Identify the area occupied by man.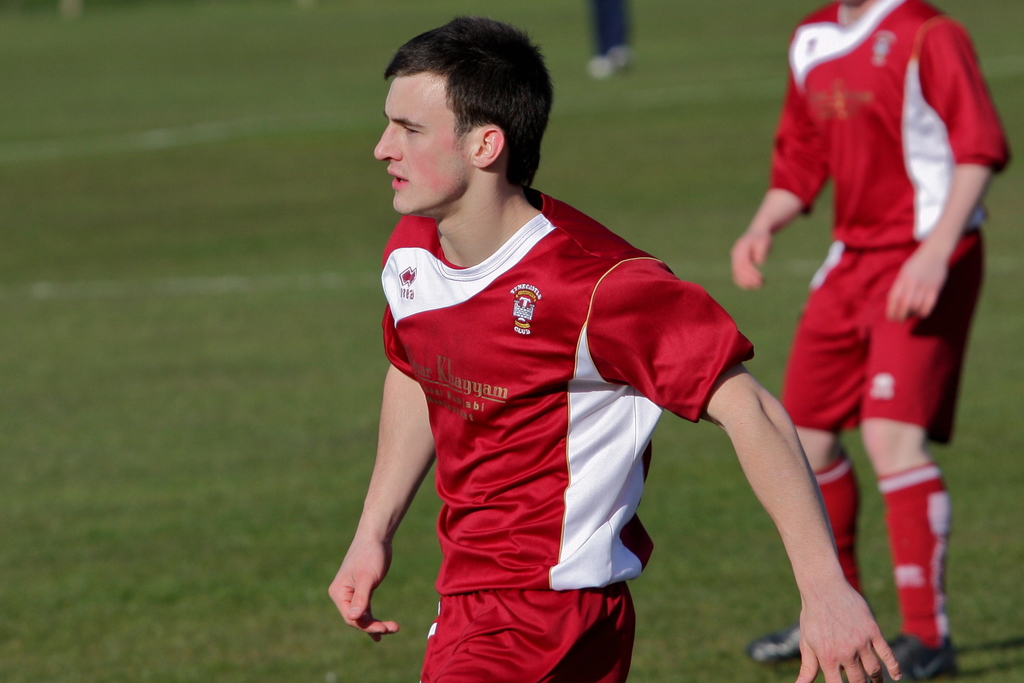
Area: 726,0,1009,682.
